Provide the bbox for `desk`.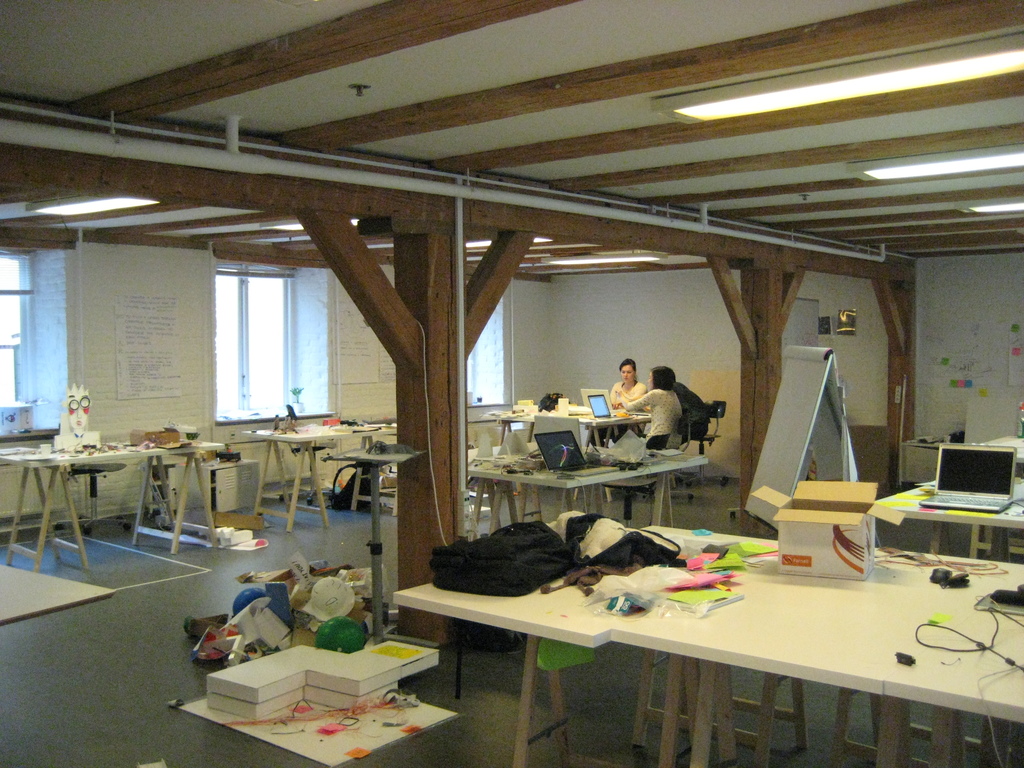
(611,540,1023,765).
